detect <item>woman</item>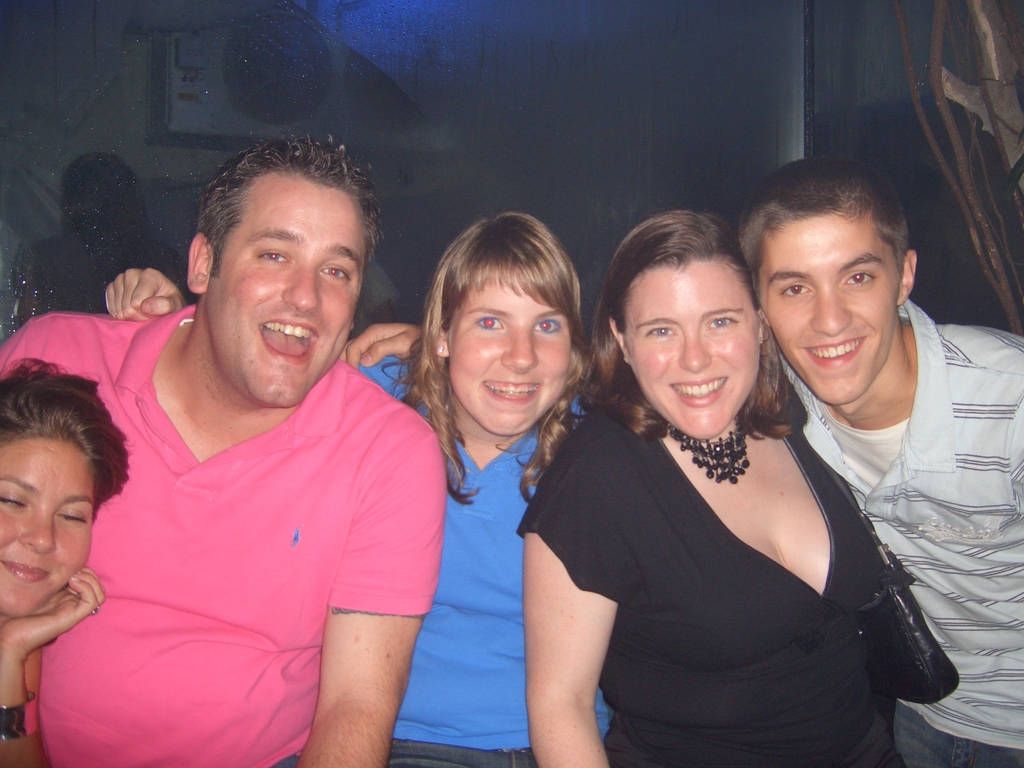
Rect(0, 357, 141, 767)
